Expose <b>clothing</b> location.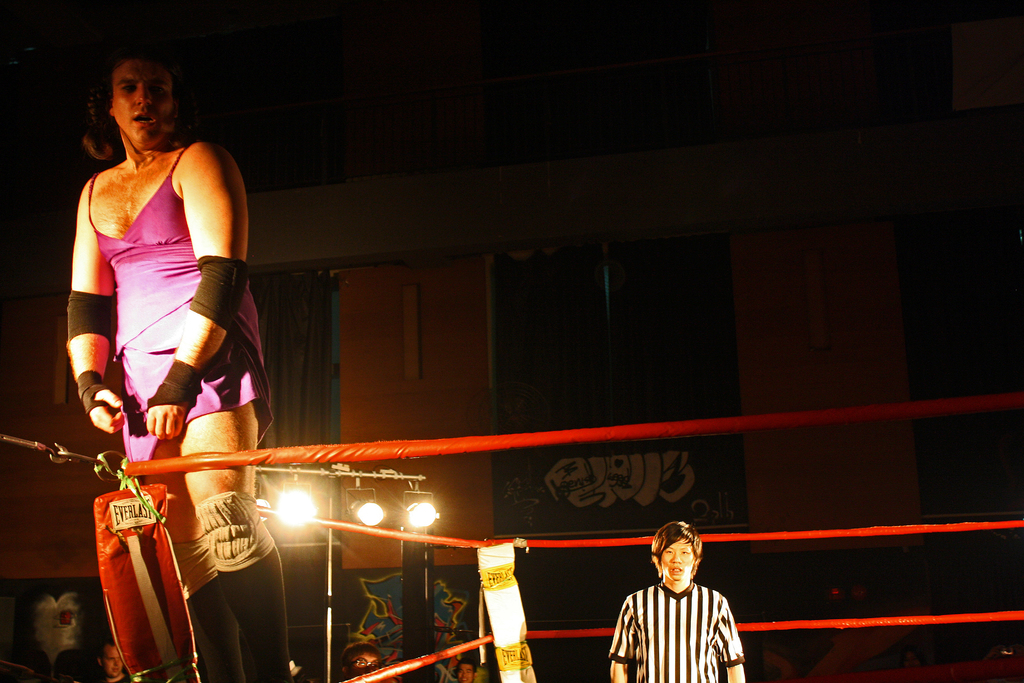
Exposed at [612, 578, 742, 682].
